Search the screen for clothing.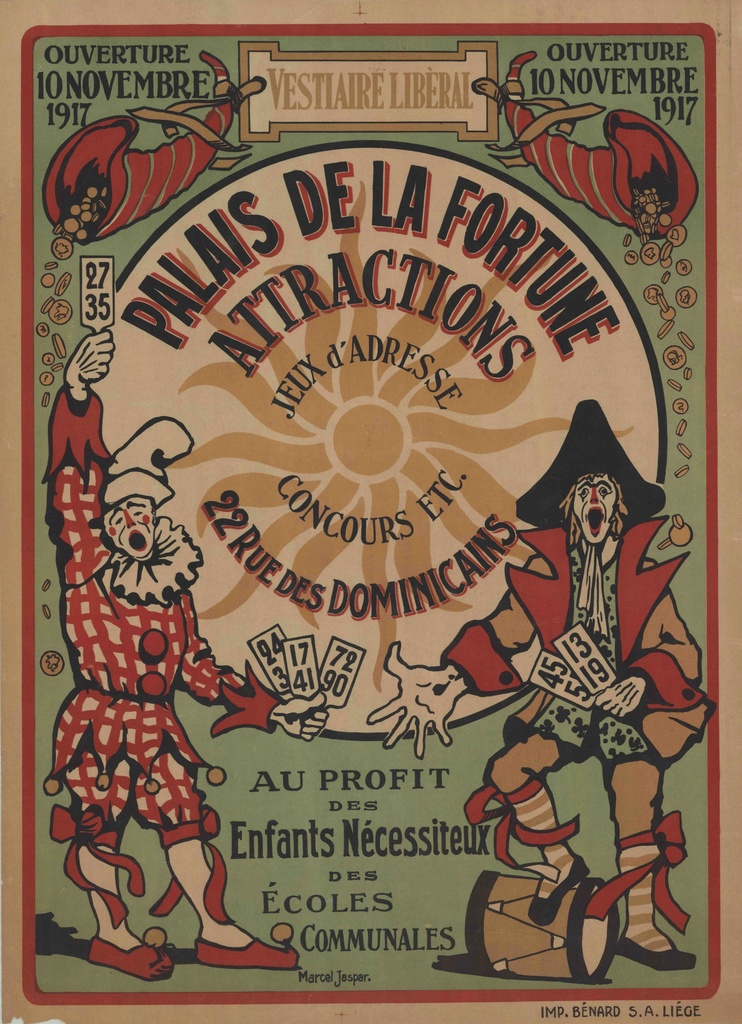
Found at x1=44, y1=393, x2=246, y2=850.
